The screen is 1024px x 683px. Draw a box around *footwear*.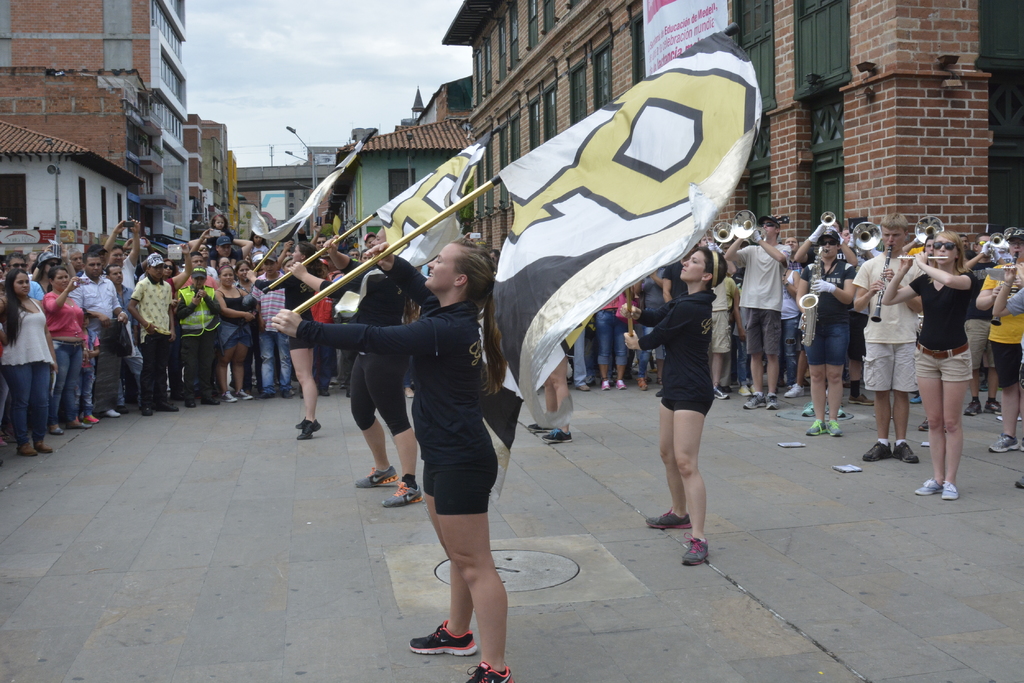
bbox=[382, 478, 424, 506].
